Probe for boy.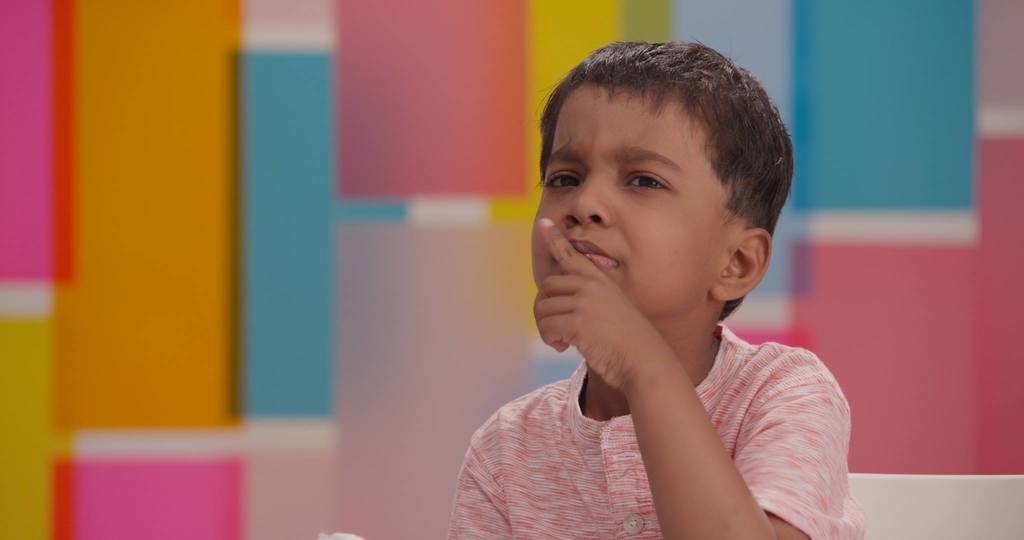
Probe result: [440, 37, 863, 539].
